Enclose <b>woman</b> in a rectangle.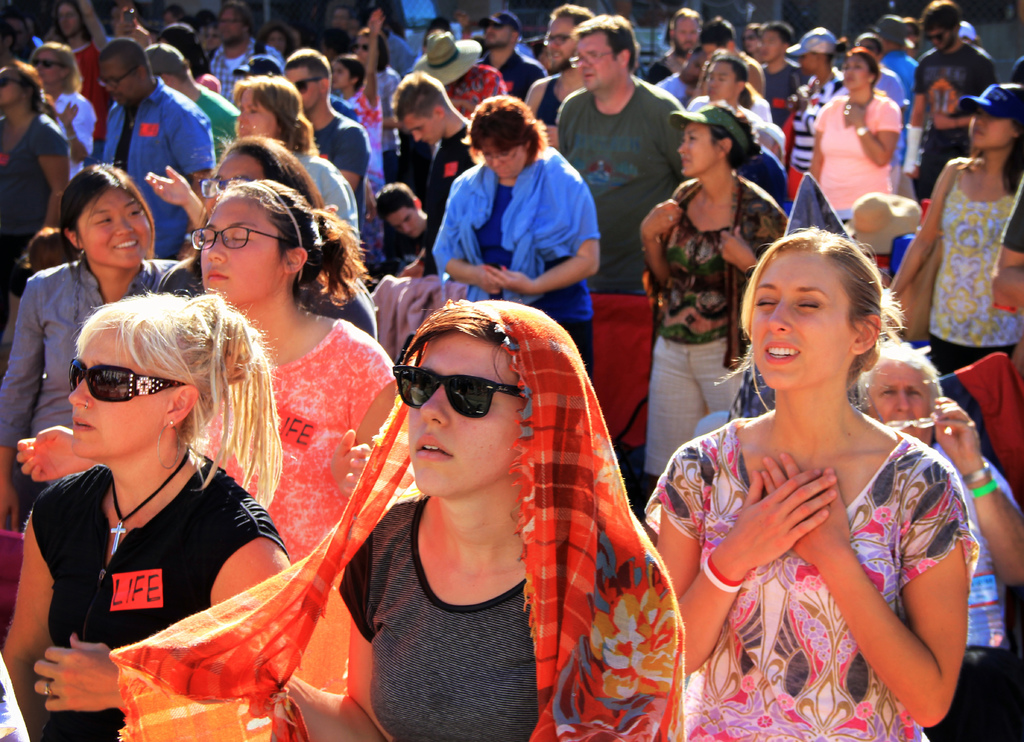
locate(429, 94, 607, 380).
